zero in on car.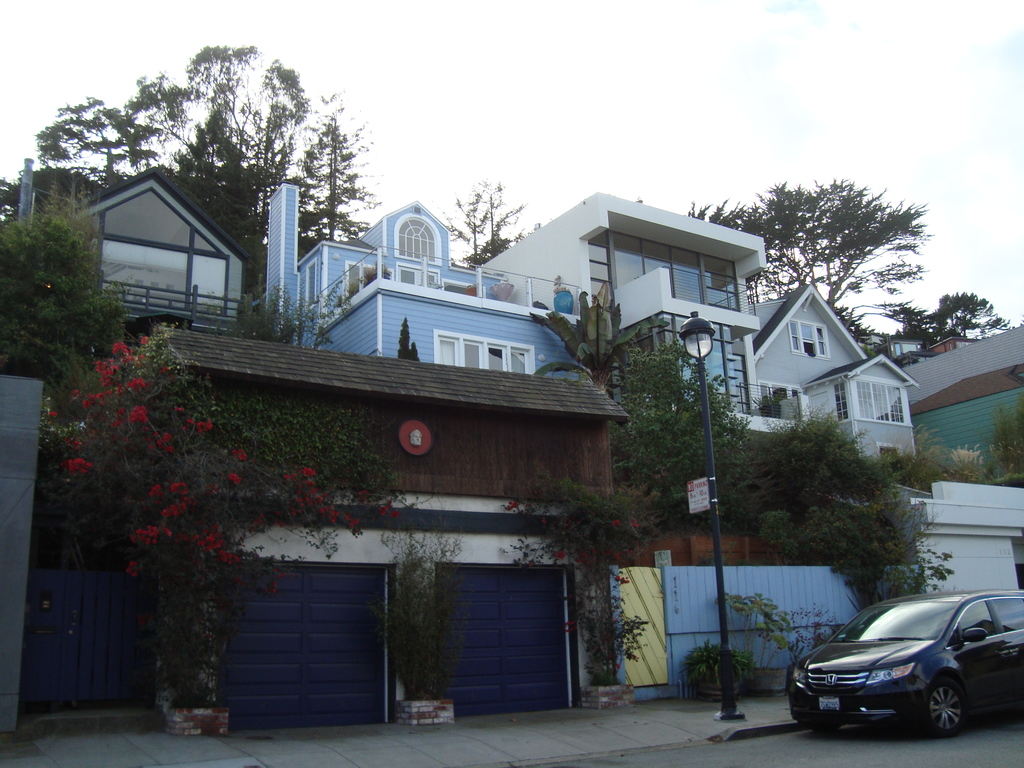
Zeroed in: box(794, 593, 1011, 744).
